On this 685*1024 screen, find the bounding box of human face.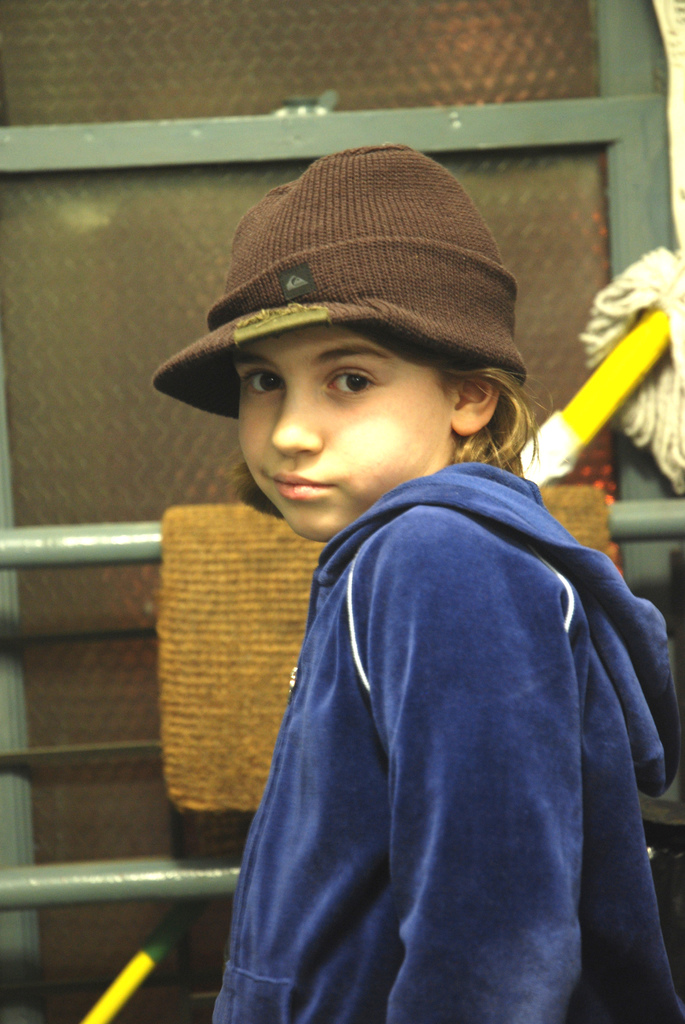
Bounding box: [left=240, top=319, right=453, bottom=540].
